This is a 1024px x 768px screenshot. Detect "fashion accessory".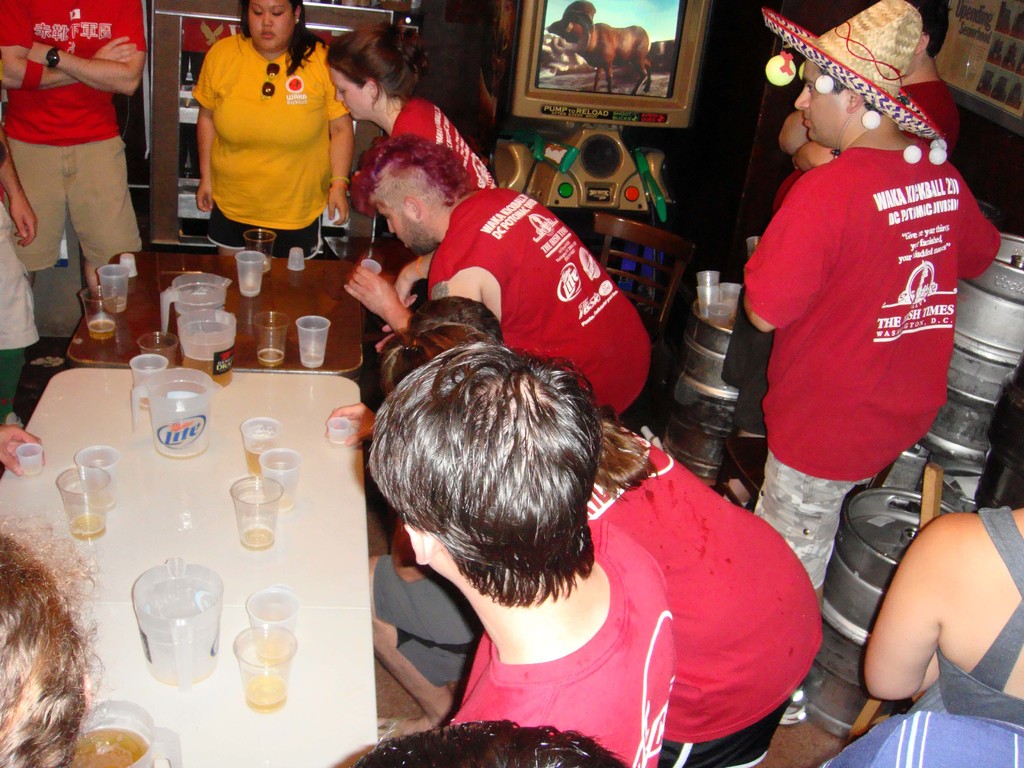
(42,42,63,68).
